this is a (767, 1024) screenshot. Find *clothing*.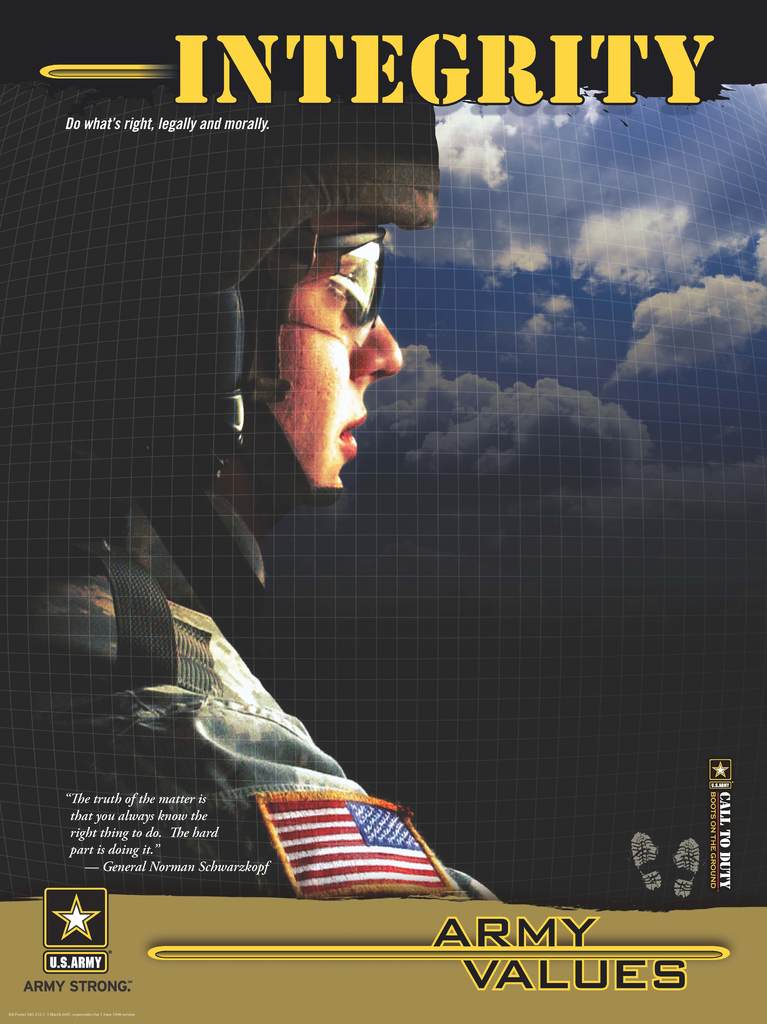
Bounding box: 0:456:512:902.
